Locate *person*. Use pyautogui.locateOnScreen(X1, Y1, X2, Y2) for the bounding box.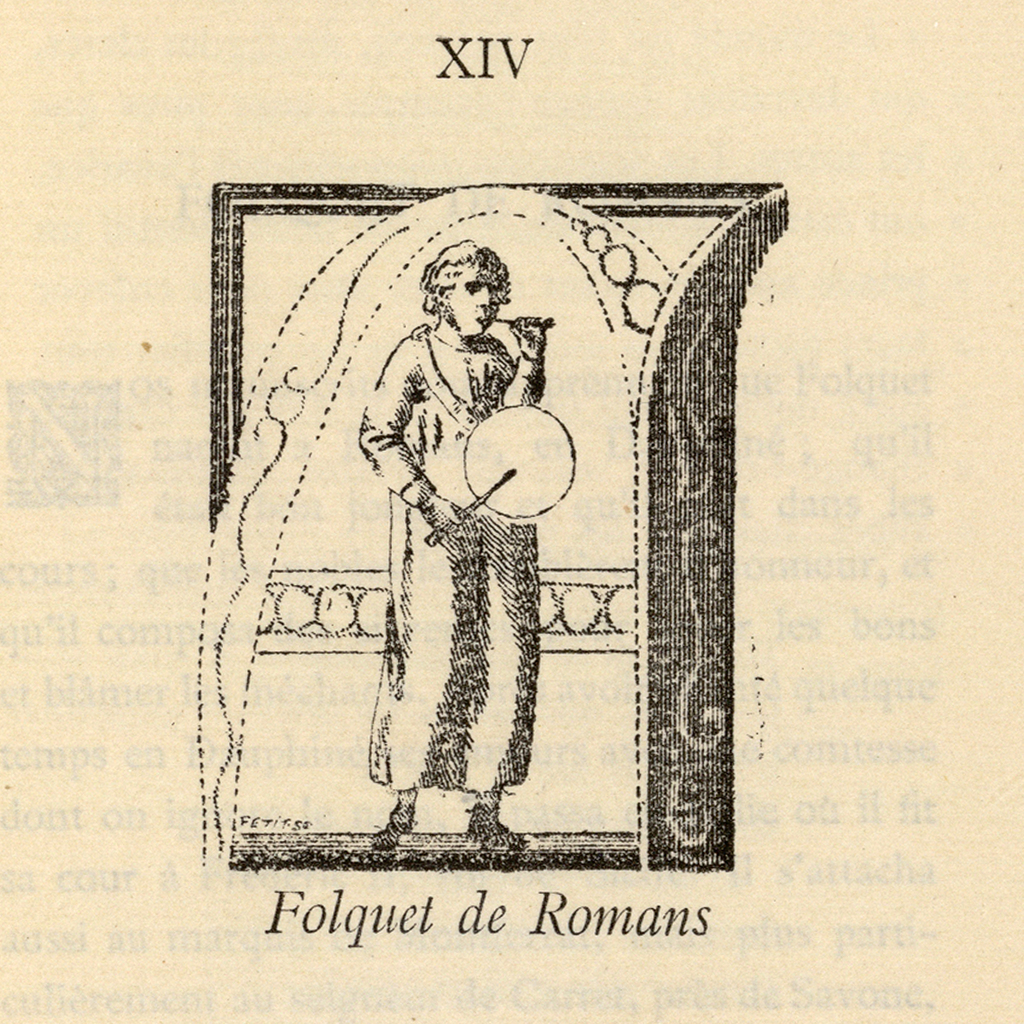
pyautogui.locateOnScreen(355, 238, 547, 844).
